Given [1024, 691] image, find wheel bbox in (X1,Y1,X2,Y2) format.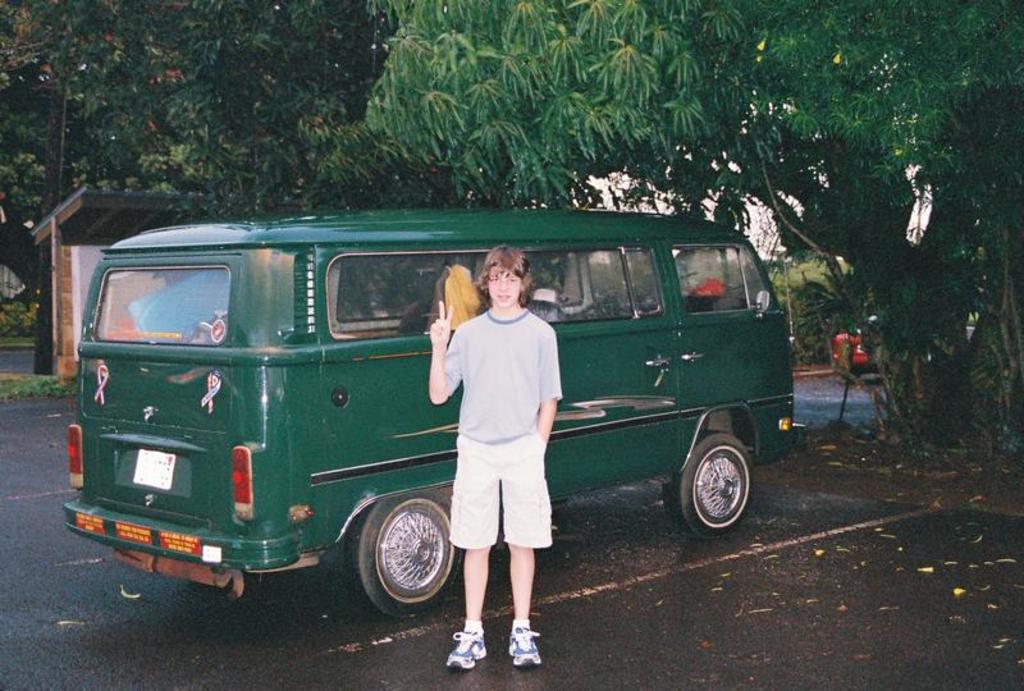
(342,490,465,617).
